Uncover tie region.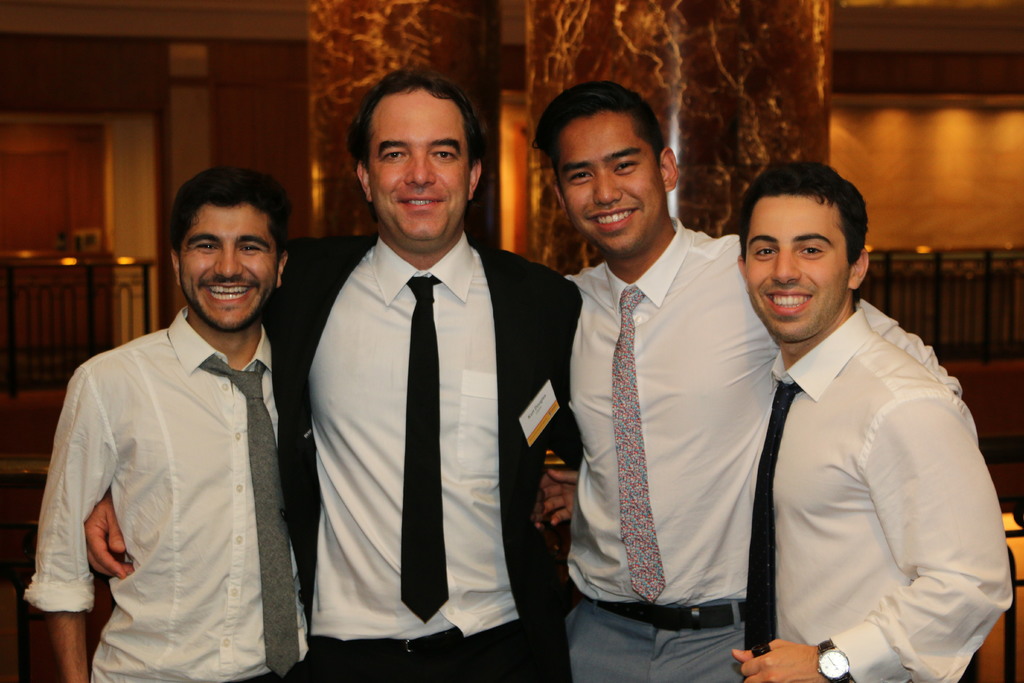
Uncovered: locate(196, 358, 300, 678).
